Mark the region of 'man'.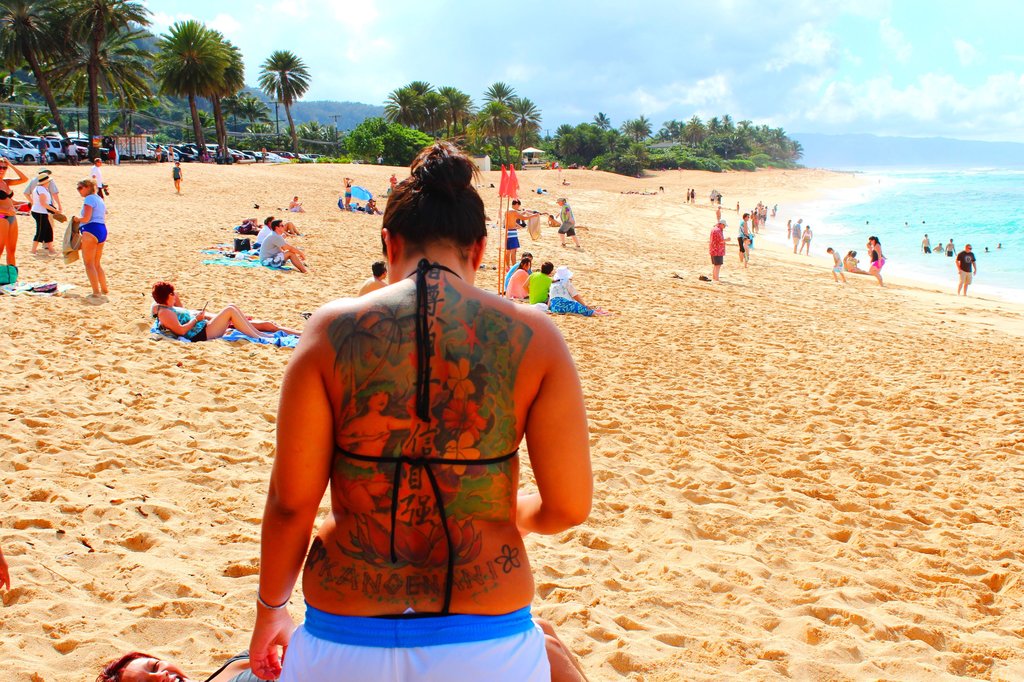
Region: [261, 220, 308, 271].
